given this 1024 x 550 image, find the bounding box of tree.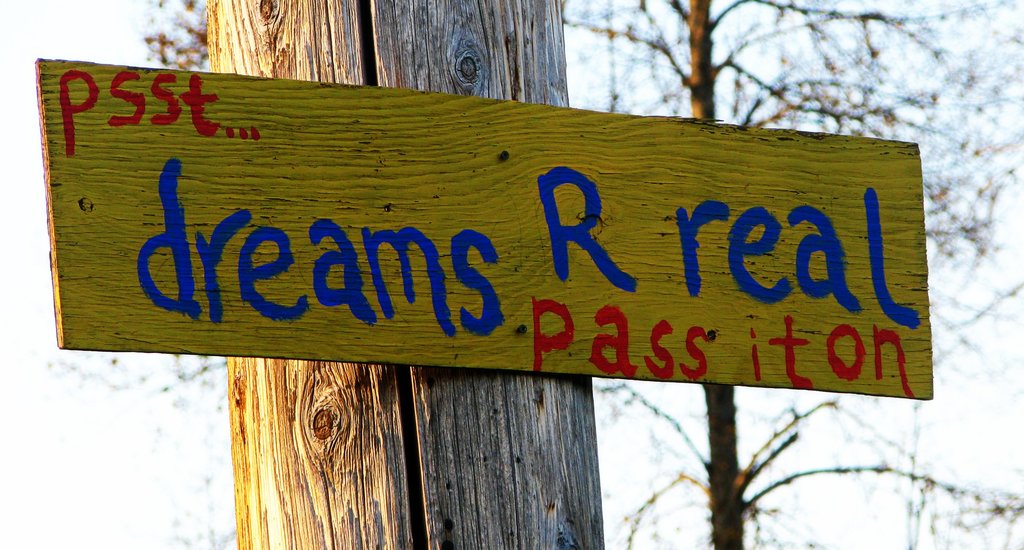
140 0 609 549.
